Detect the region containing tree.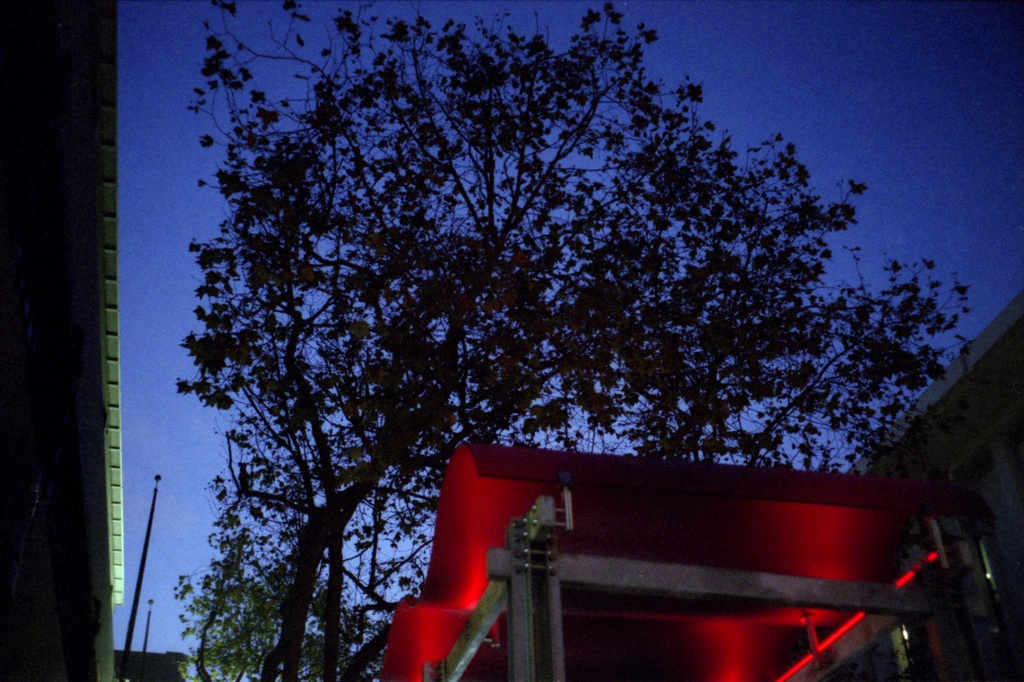
166/0/977/681.
